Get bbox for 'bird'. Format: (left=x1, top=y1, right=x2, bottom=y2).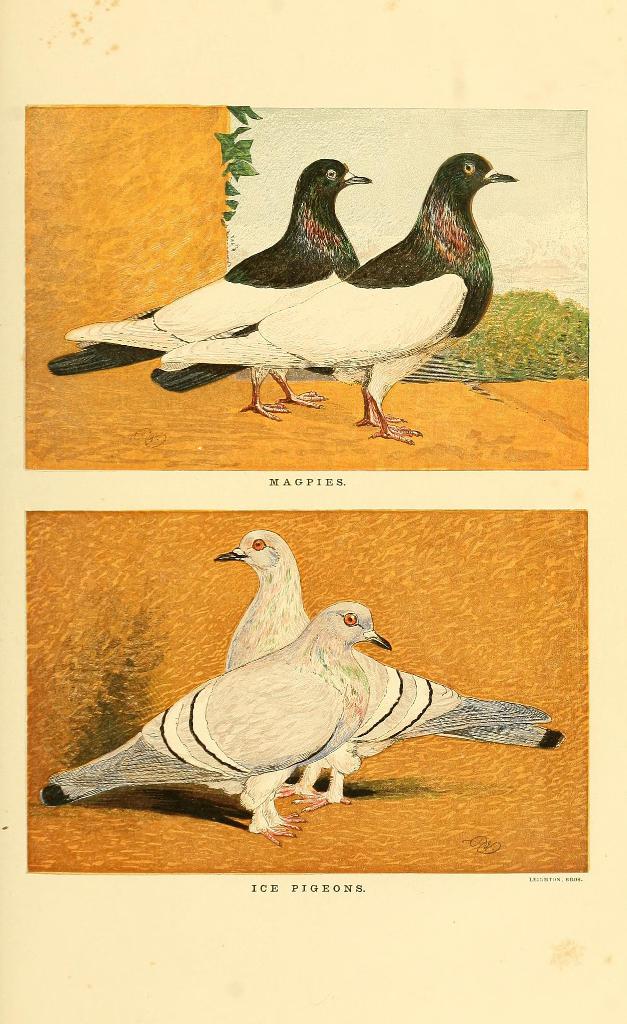
(left=209, top=524, right=555, bottom=813).
